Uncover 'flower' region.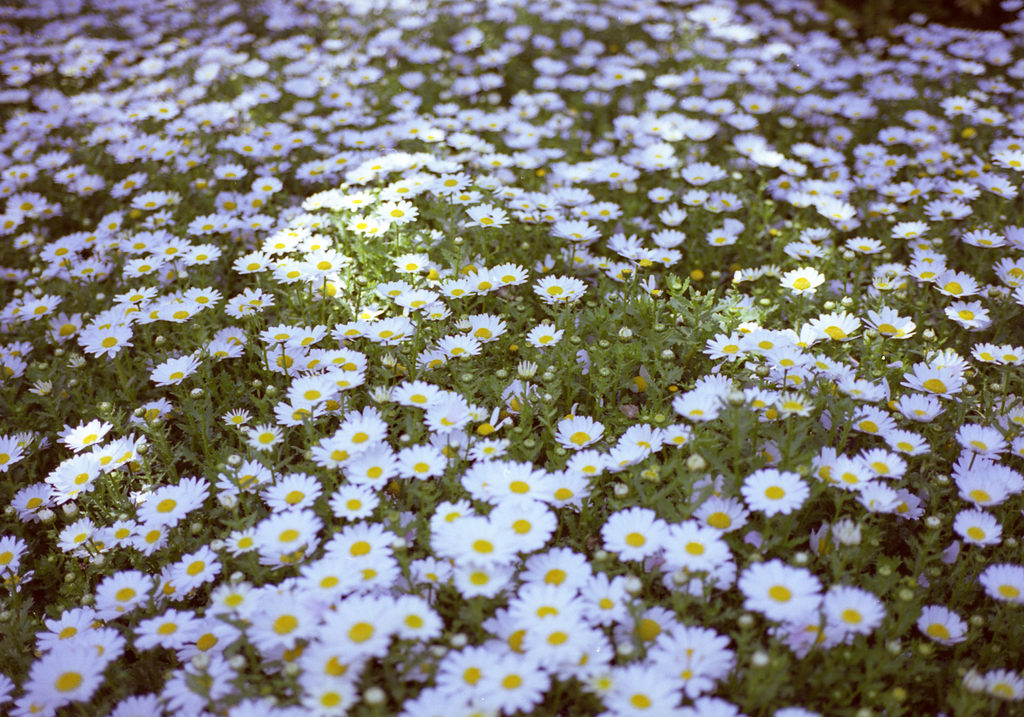
Uncovered: {"left": 219, "top": 326, "right": 250, "bottom": 342}.
